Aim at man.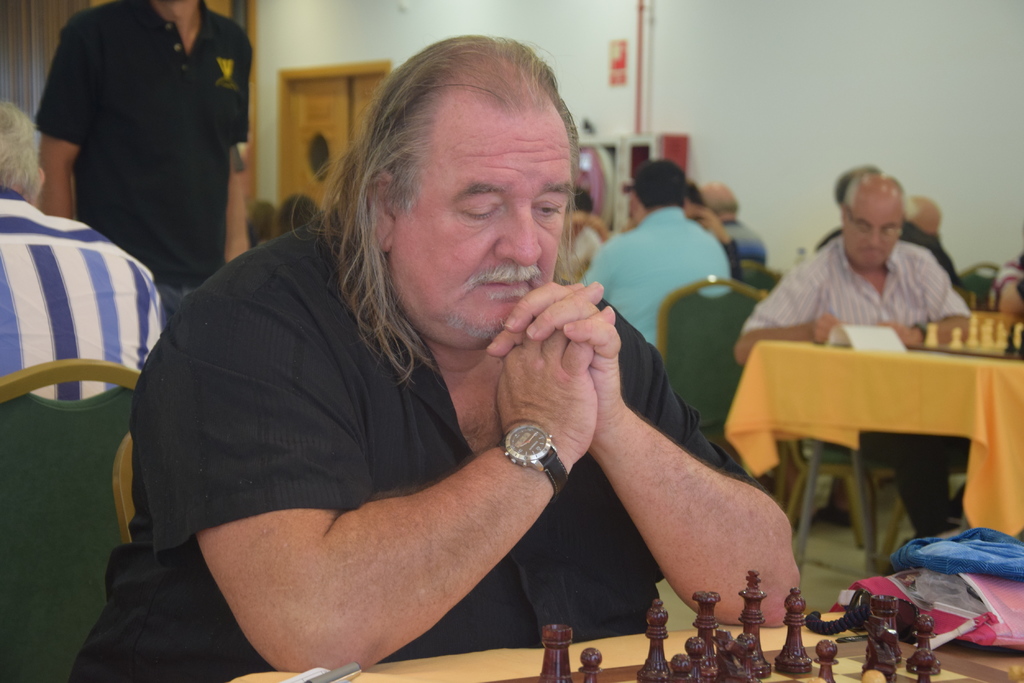
Aimed at {"left": 815, "top": 165, "right": 970, "bottom": 290}.
